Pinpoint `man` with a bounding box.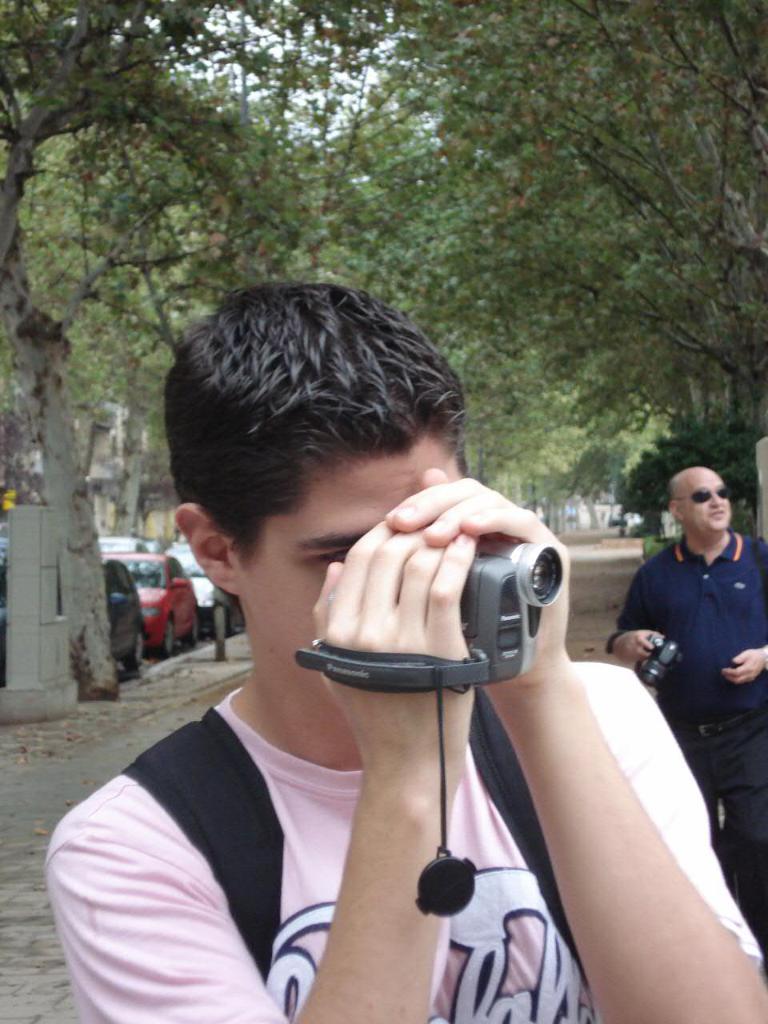
<box>46,282,767,1023</box>.
